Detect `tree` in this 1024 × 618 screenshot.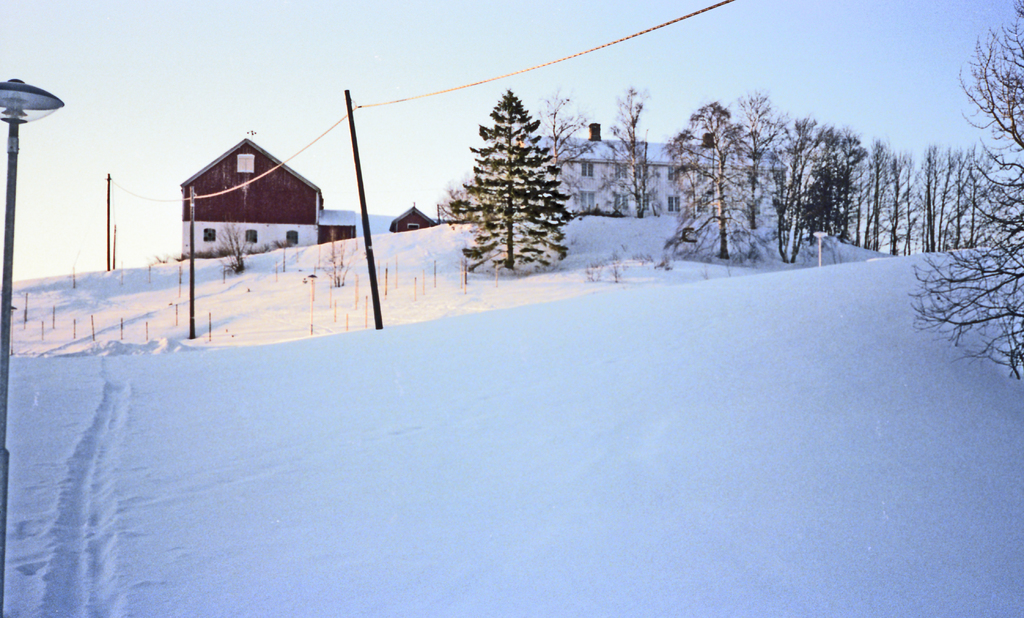
Detection: 538, 85, 588, 205.
